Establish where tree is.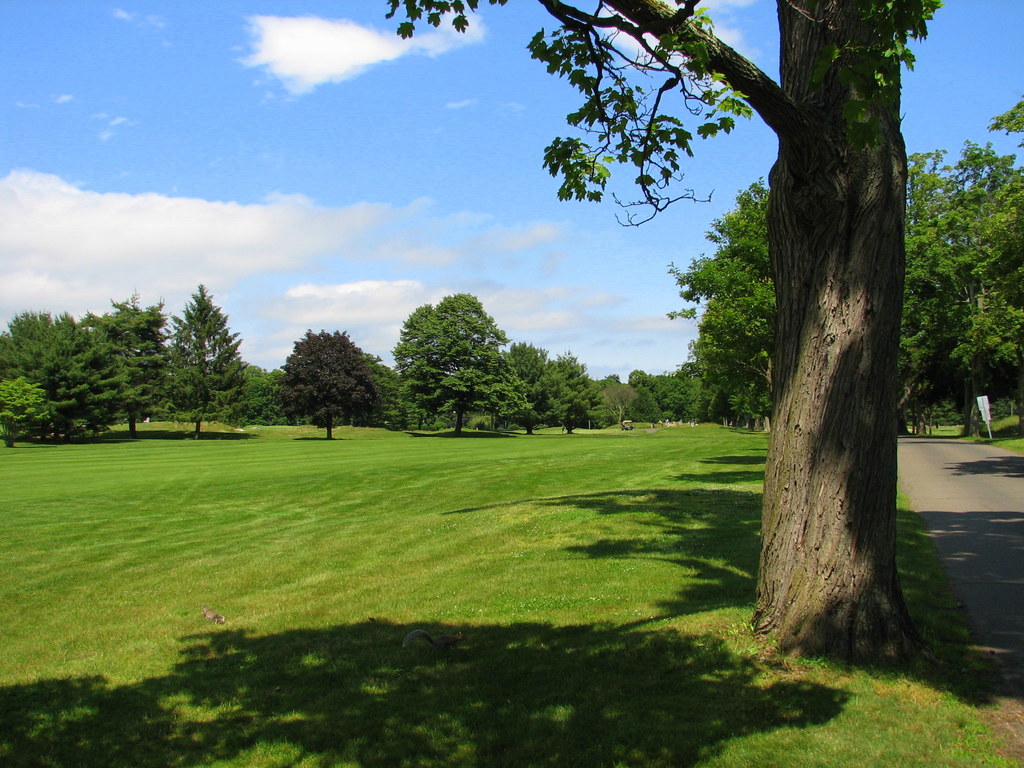
Established at bbox=[378, 0, 943, 675].
